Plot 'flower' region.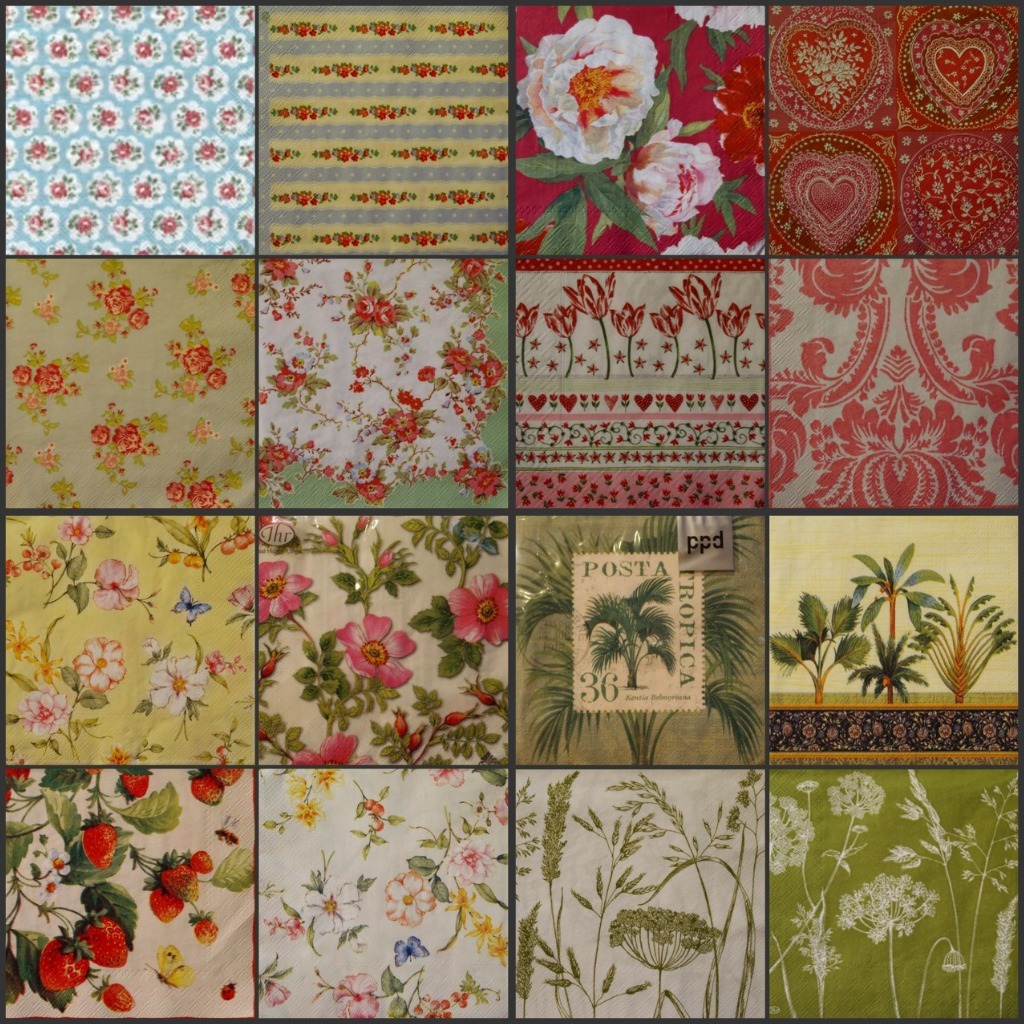
Plotted at [318, 525, 339, 550].
